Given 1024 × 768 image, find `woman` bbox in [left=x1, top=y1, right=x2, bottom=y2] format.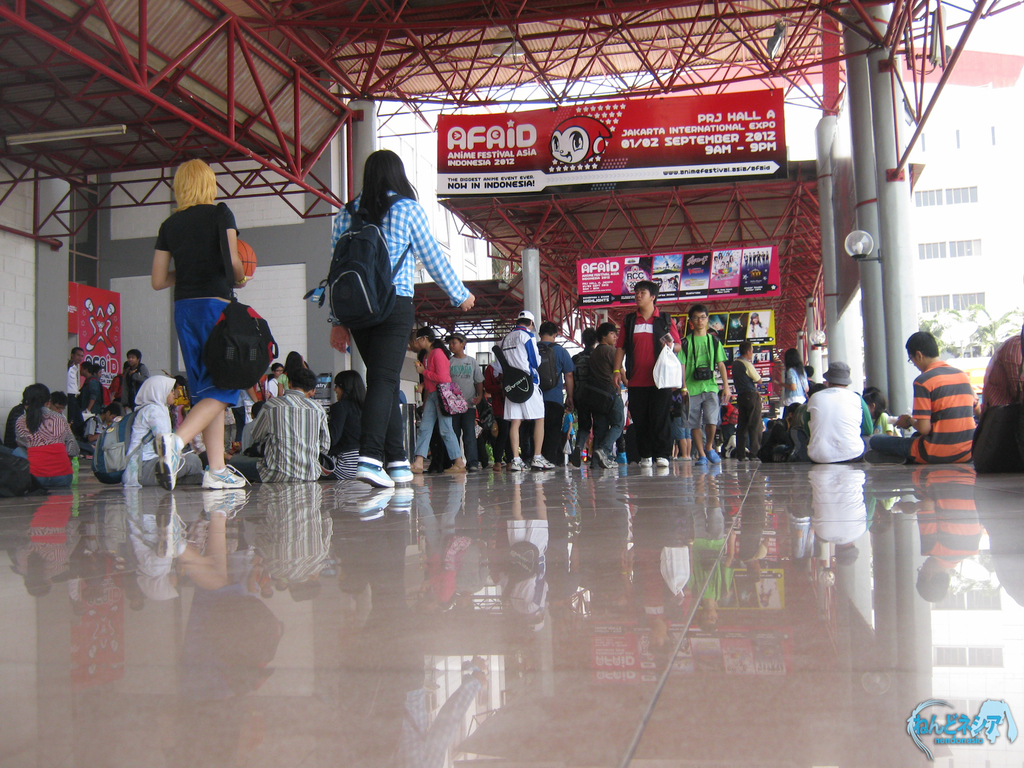
[left=14, top=380, right=79, bottom=489].
